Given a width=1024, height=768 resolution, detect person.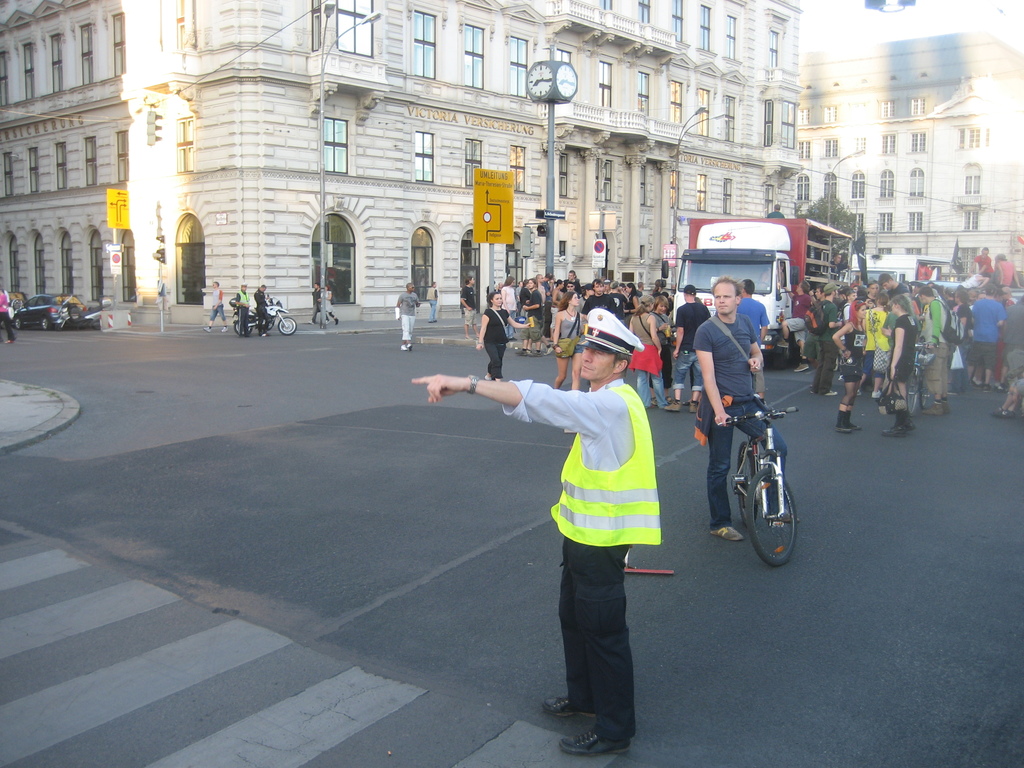
box=[422, 281, 438, 317].
